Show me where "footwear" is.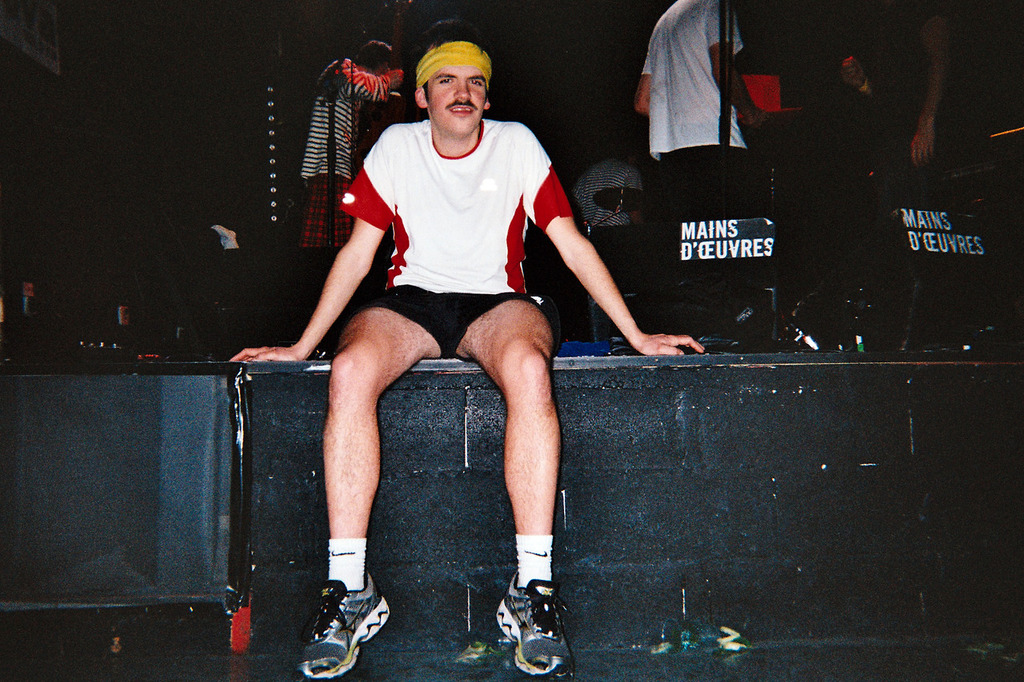
"footwear" is at [left=291, top=576, right=391, bottom=676].
